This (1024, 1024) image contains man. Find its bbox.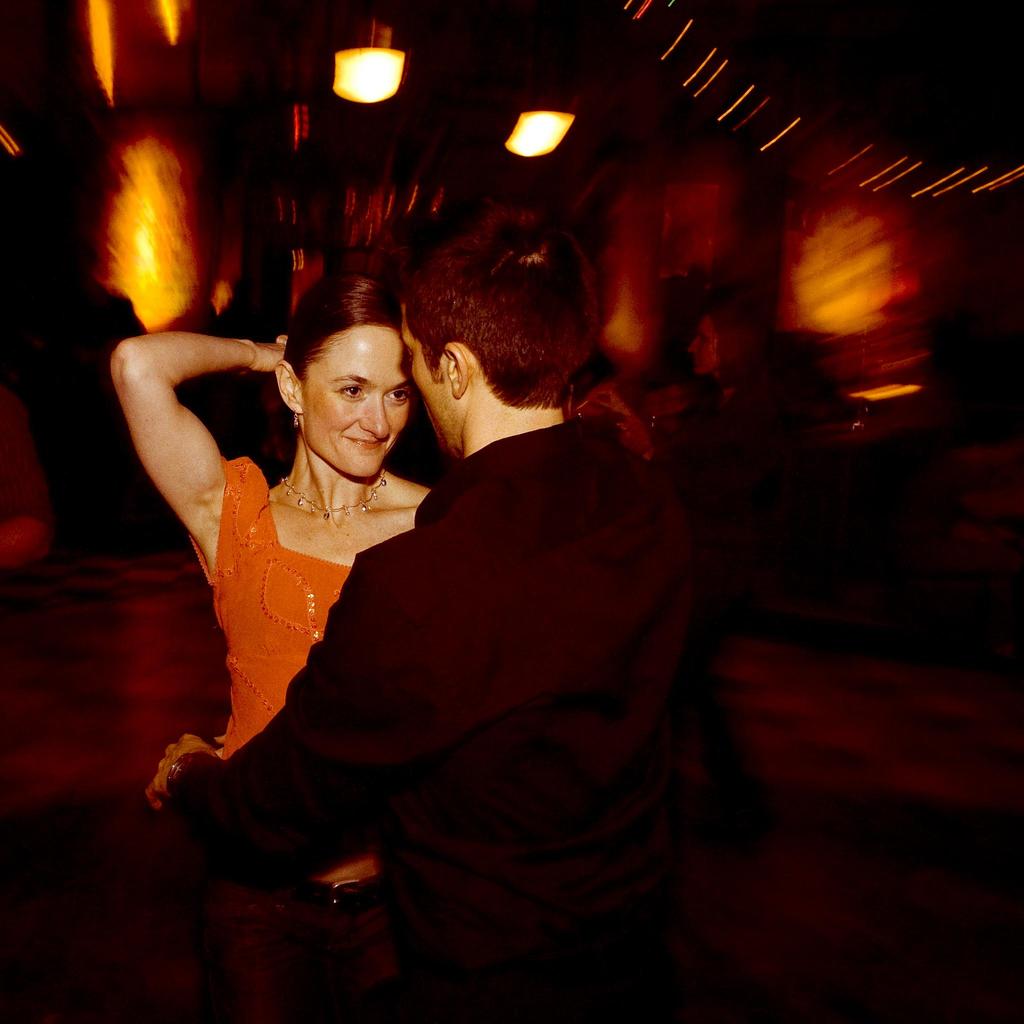
box=[151, 241, 649, 940].
